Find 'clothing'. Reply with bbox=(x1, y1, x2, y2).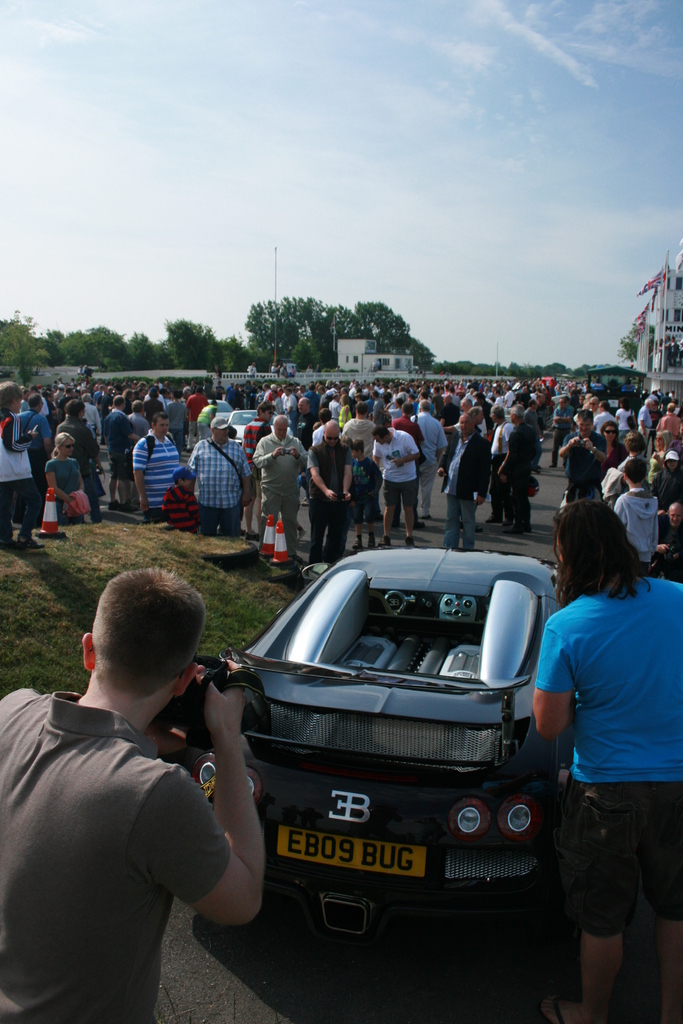
bbox=(187, 438, 252, 538).
